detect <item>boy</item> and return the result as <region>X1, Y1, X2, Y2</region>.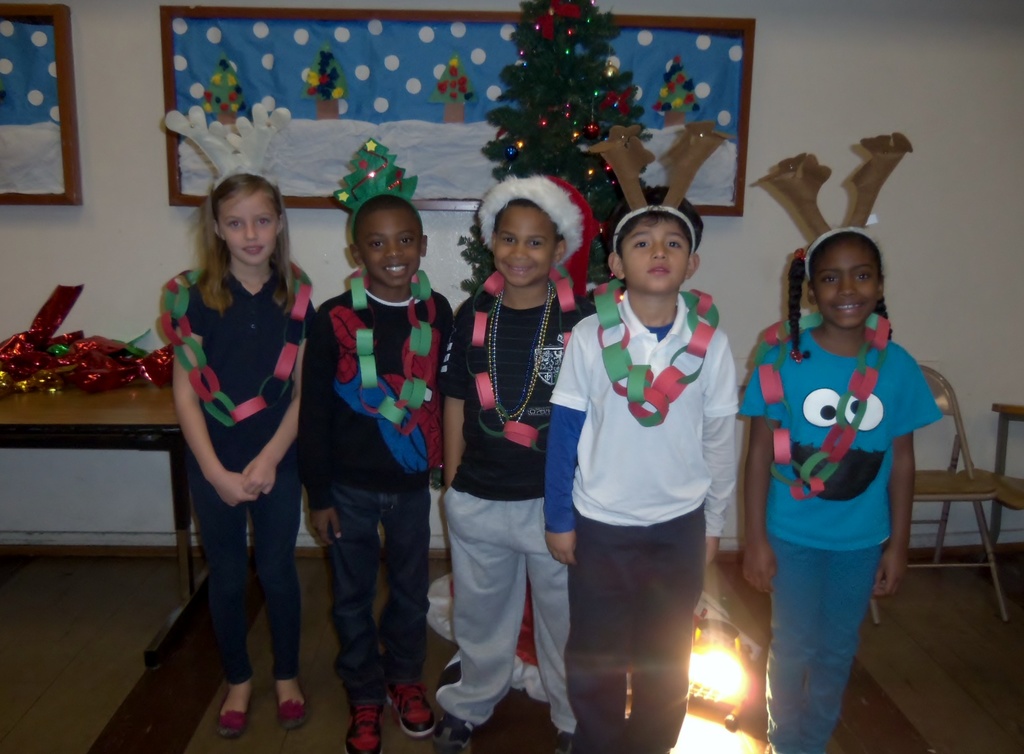
<region>296, 193, 455, 753</region>.
